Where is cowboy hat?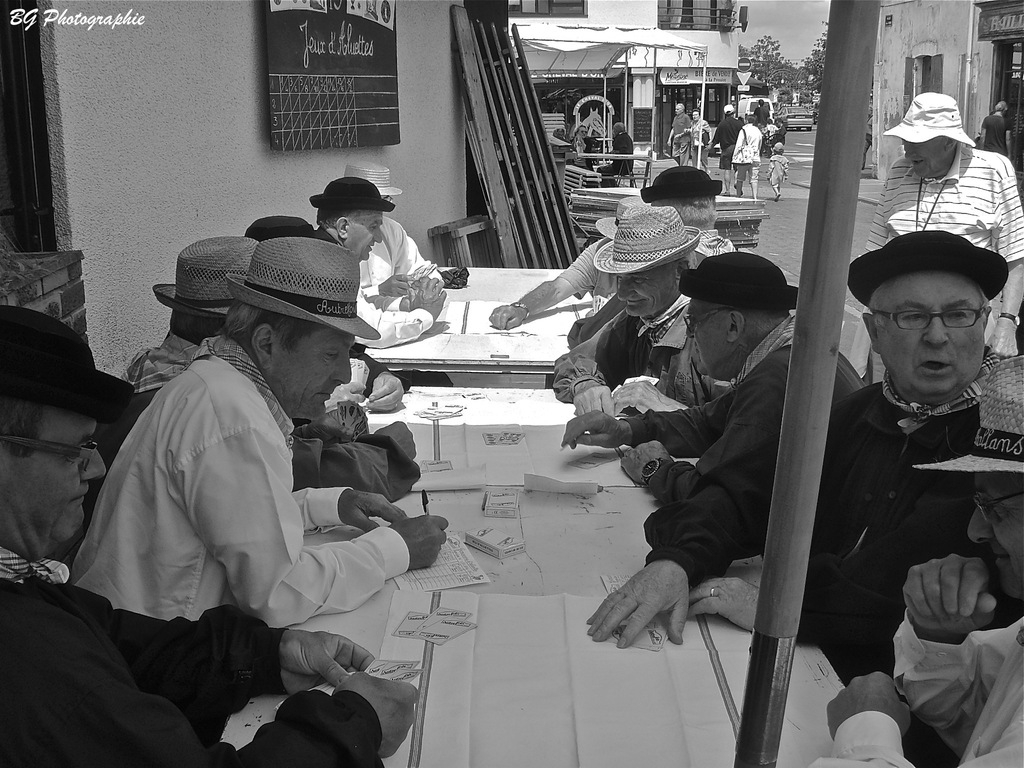
911/351/1020/481.
